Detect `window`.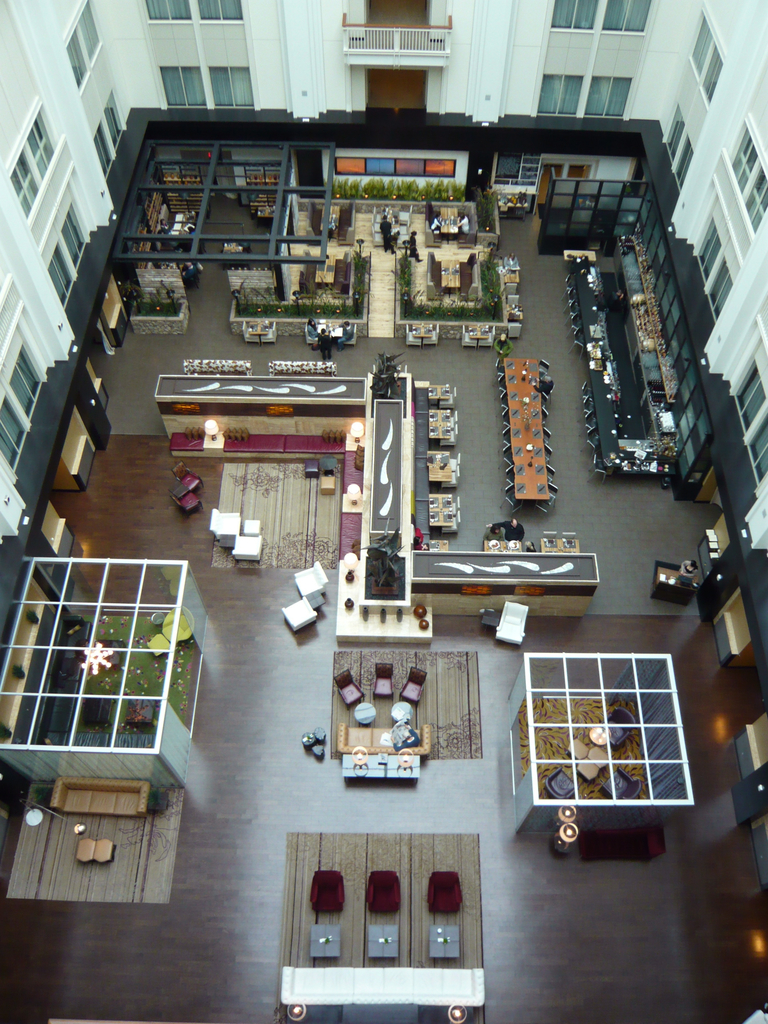
Detected at Rect(0, 394, 33, 470).
